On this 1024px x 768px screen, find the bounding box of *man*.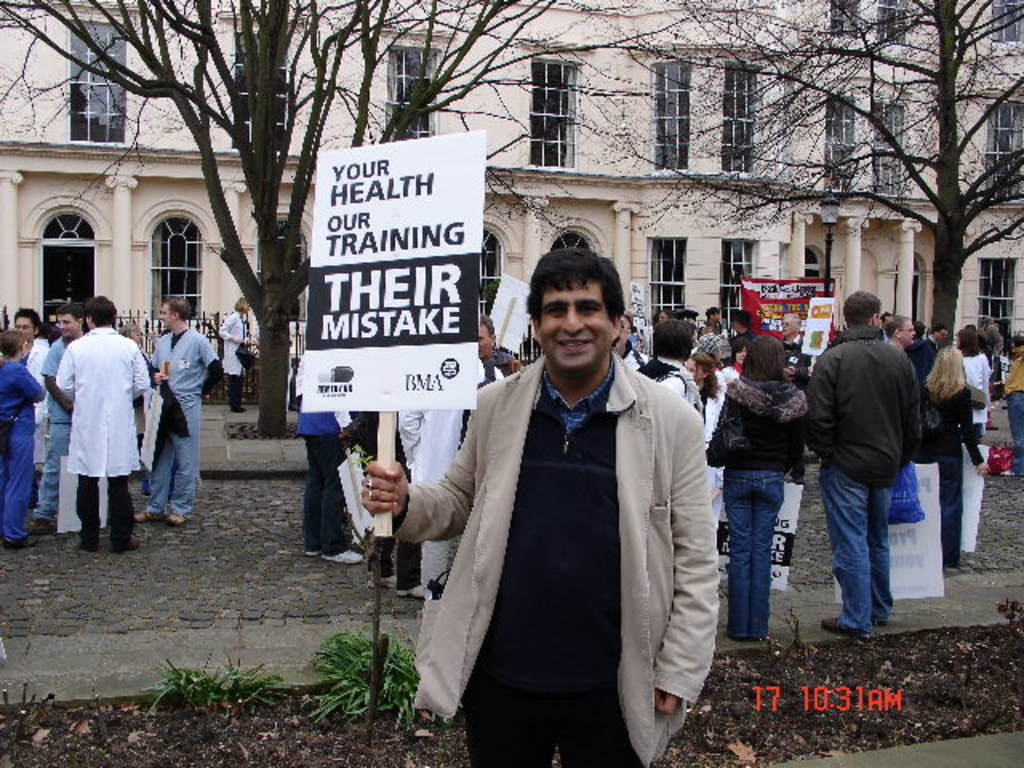
Bounding box: bbox=[885, 310, 925, 354].
